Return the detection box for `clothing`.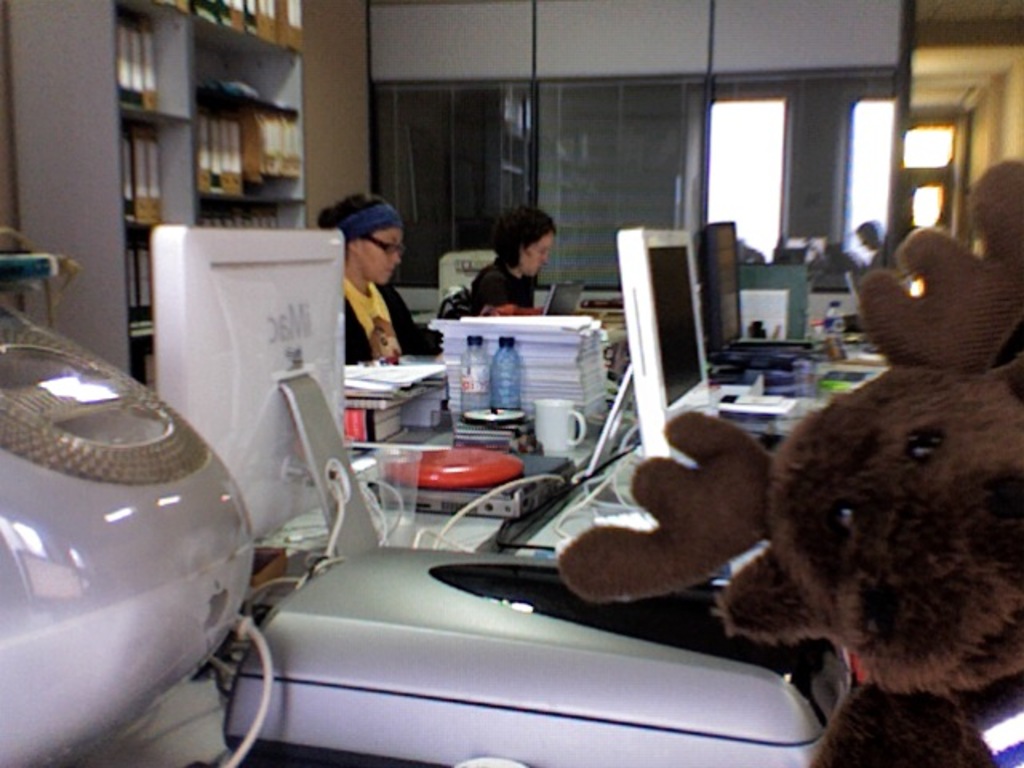
(x1=864, y1=234, x2=885, y2=272).
